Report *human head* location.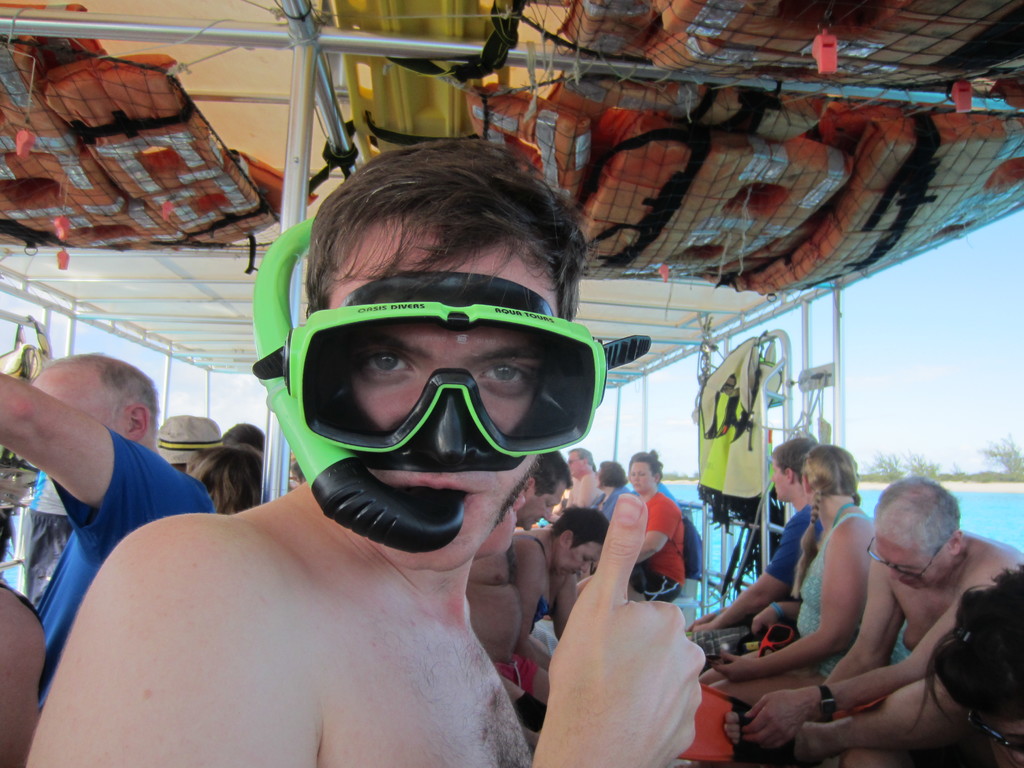
Report: bbox=(27, 351, 160, 447).
